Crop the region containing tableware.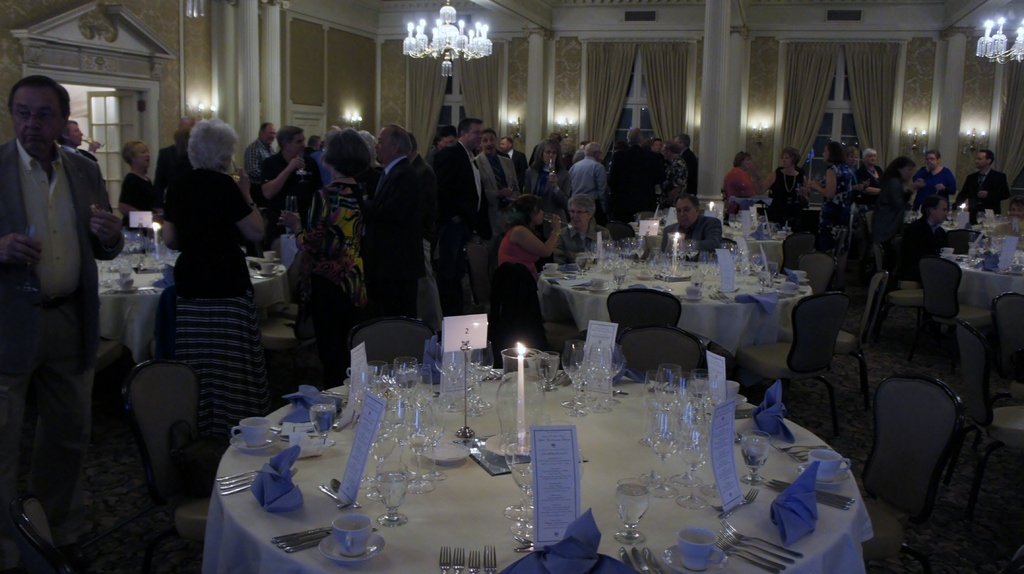
Crop region: [left=800, top=447, right=849, bottom=480].
